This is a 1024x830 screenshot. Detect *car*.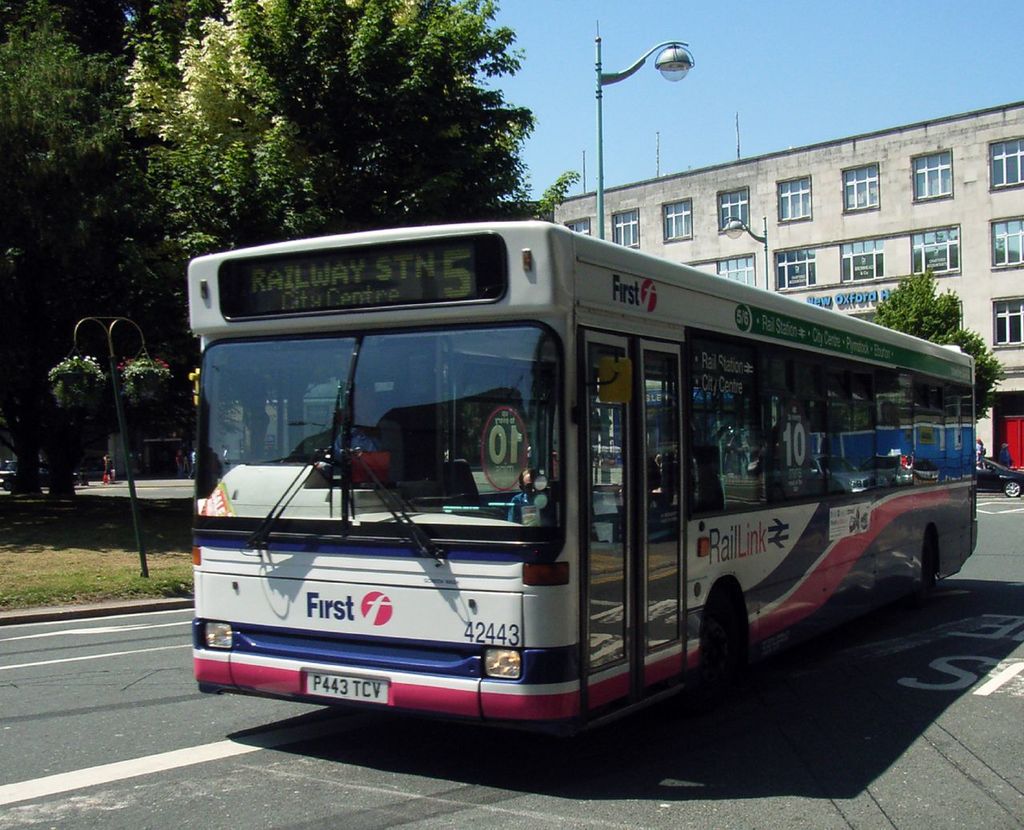
{"x1": 977, "y1": 451, "x2": 1023, "y2": 499}.
